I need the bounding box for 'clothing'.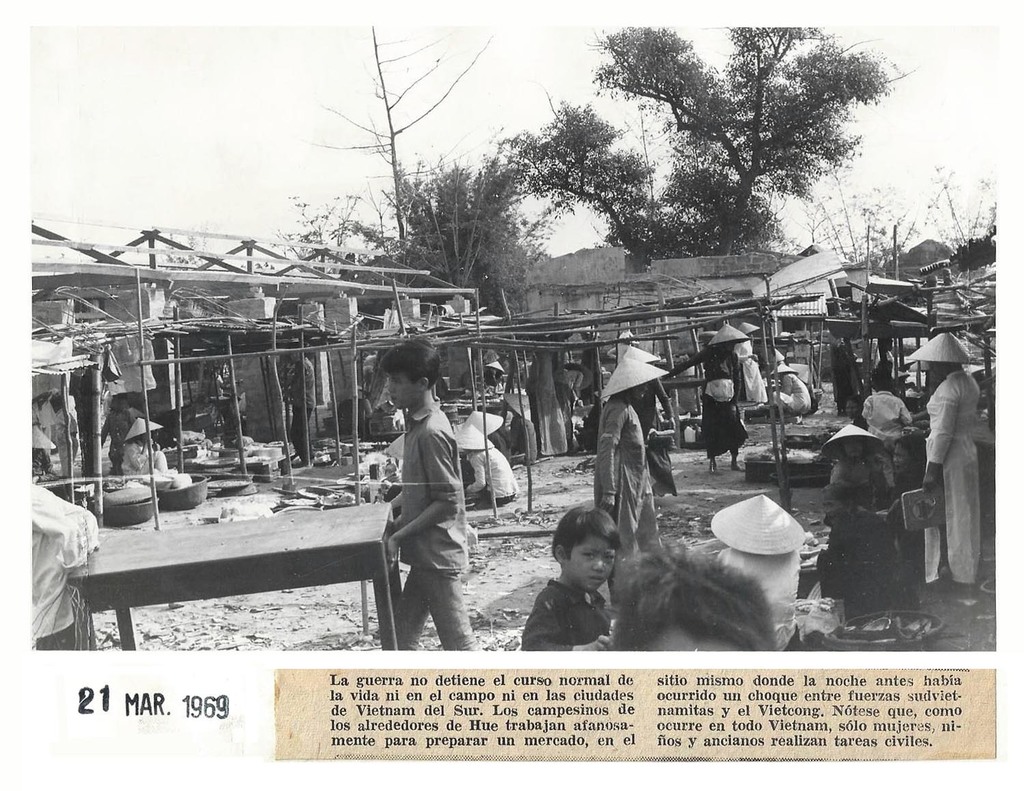
Here it is: pyautogui.locateOnScreen(700, 349, 749, 464).
